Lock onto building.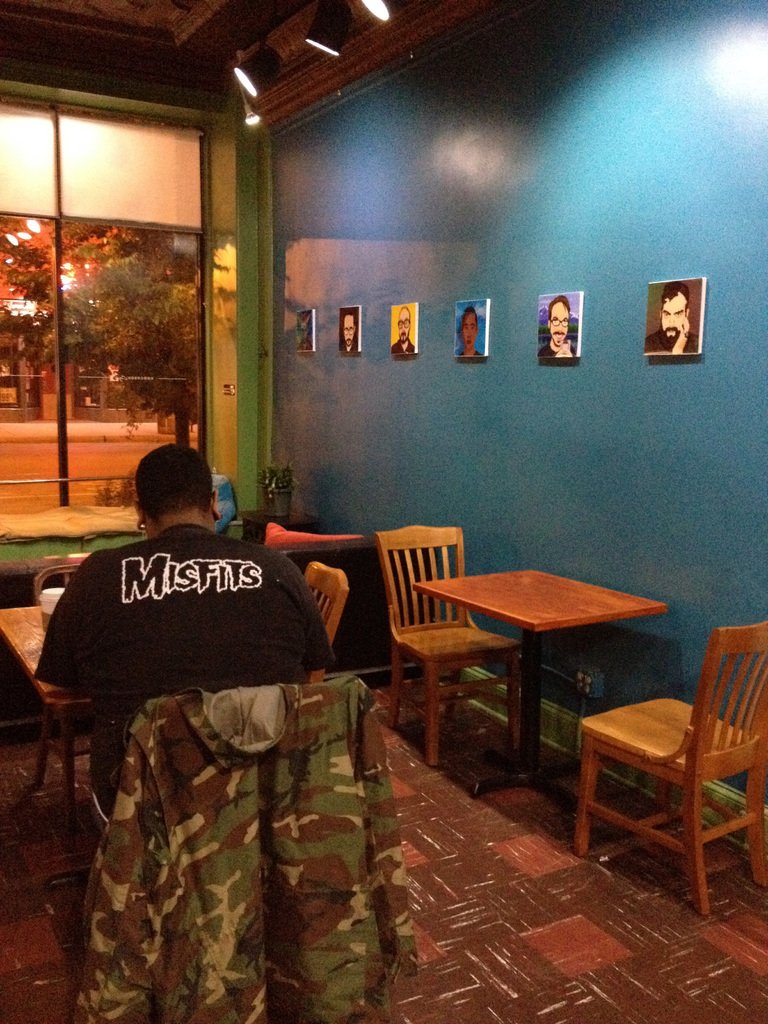
Locked: (0, 0, 767, 1023).
